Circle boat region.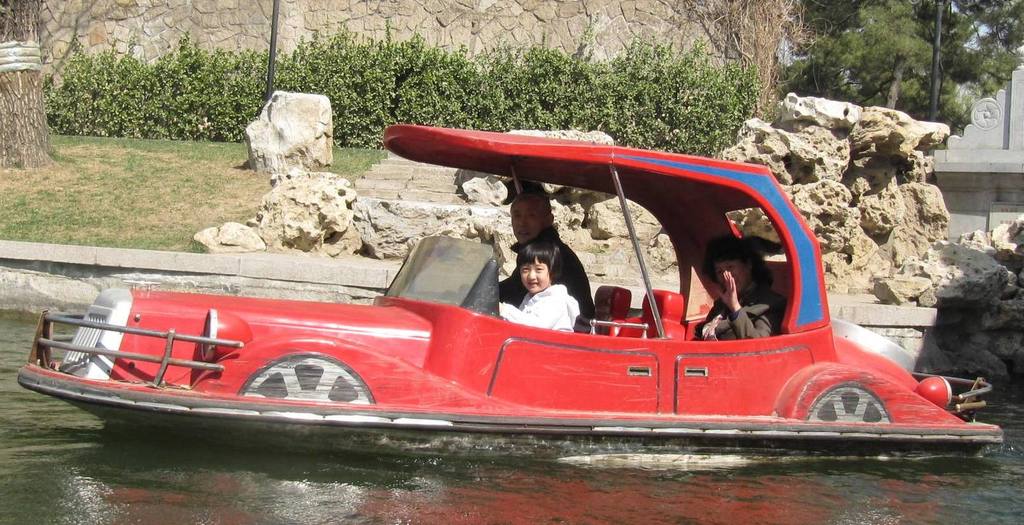
Region: box(54, 111, 1023, 431).
